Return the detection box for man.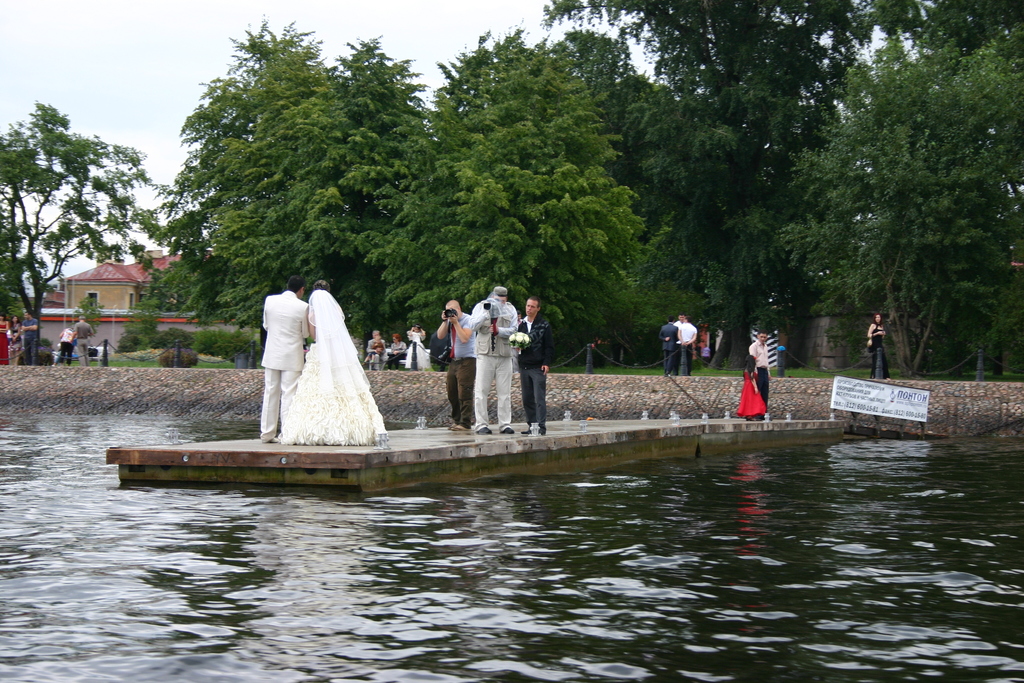
pyautogui.locateOnScreen(261, 277, 307, 440).
